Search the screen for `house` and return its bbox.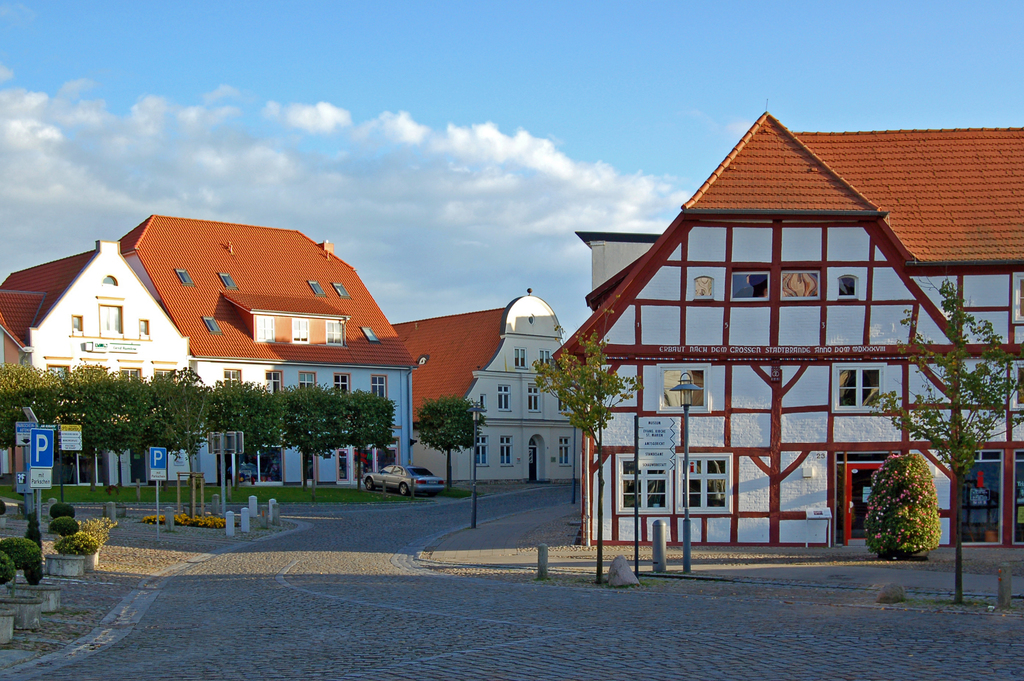
Found: select_region(393, 285, 588, 485).
